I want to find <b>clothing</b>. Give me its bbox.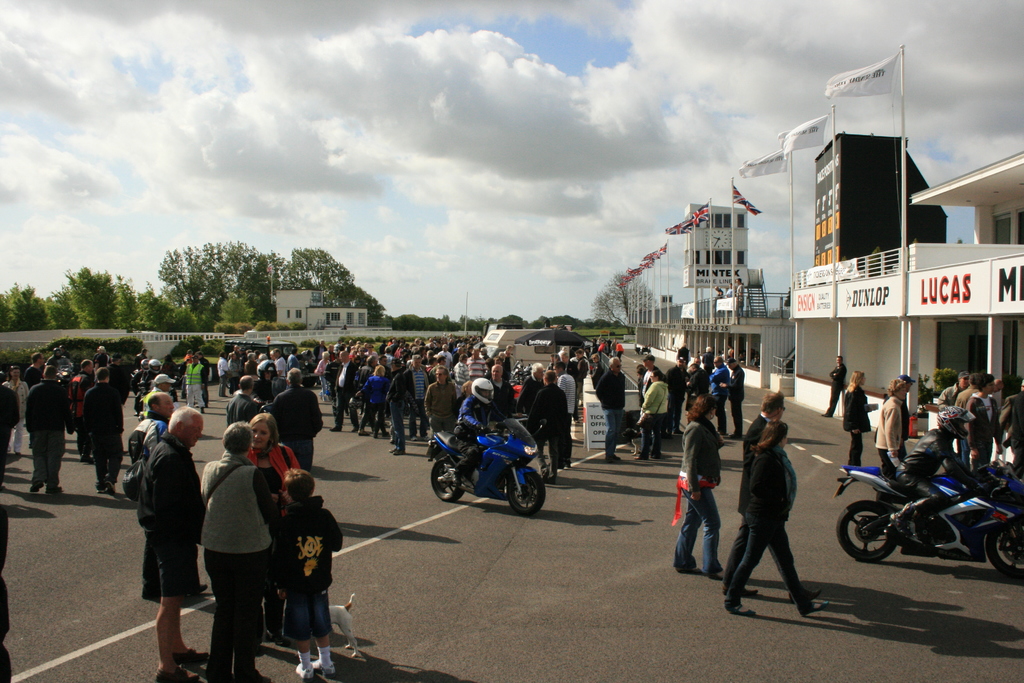
select_region(572, 353, 591, 383).
